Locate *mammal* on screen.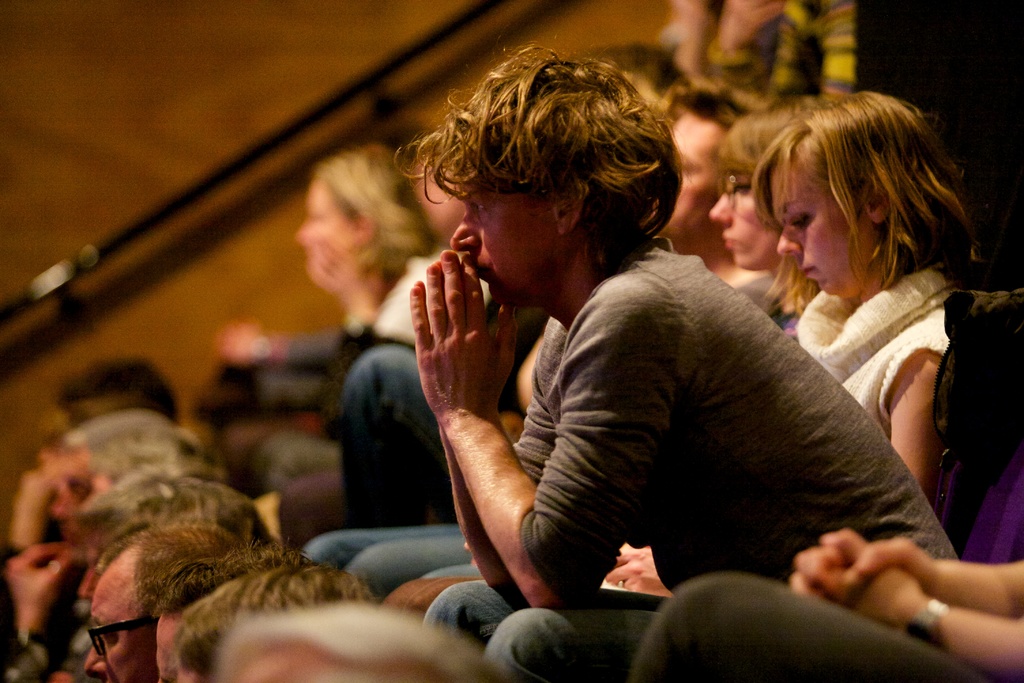
On screen at left=747, top=84, right=977, bottom=494.
